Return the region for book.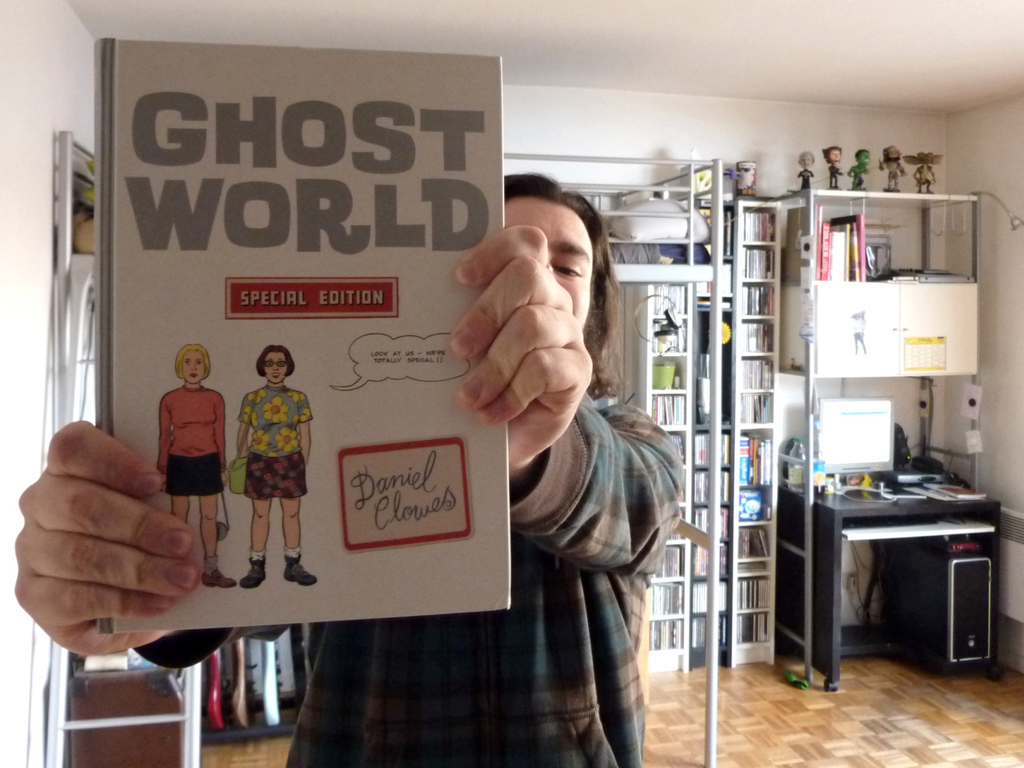
Rect(924, 482, 989, 500).
